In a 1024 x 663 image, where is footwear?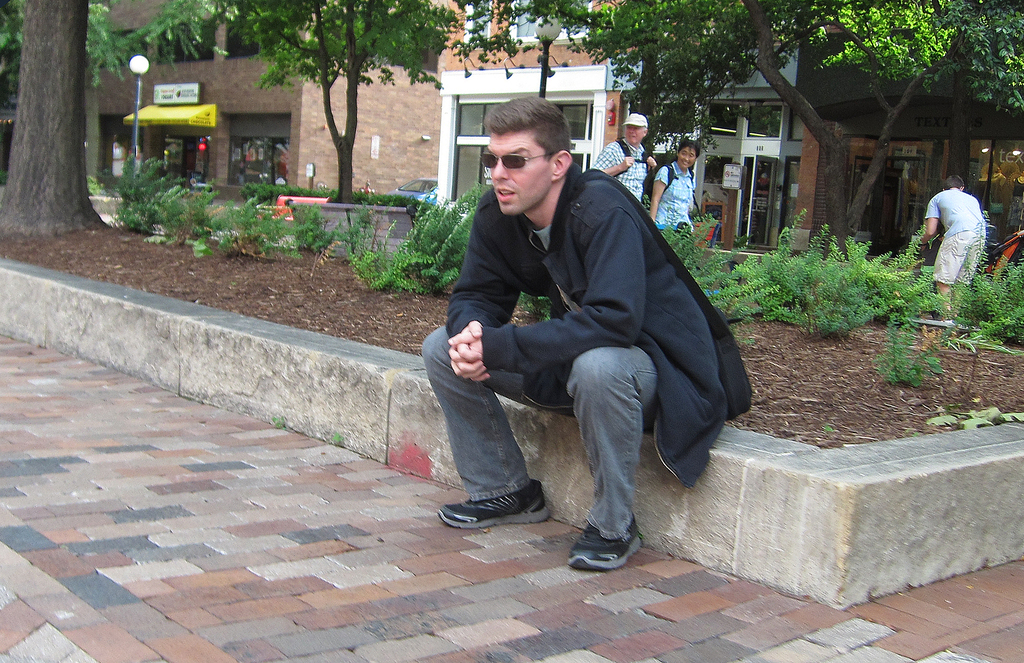
(left=570, top=518, right=639, bottom=571).
